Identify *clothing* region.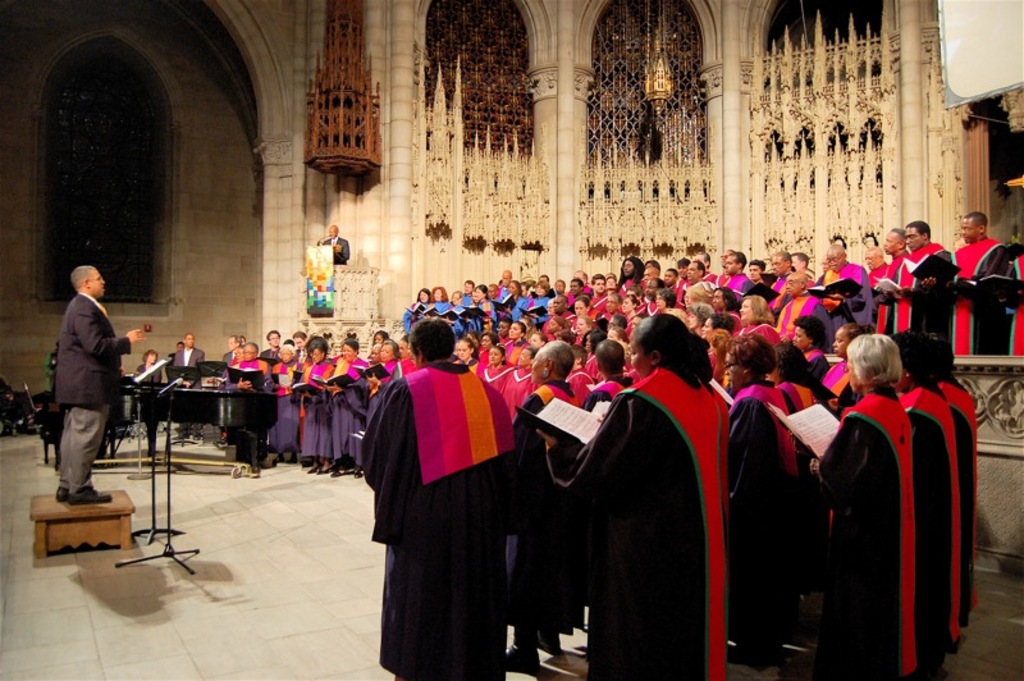
Region: (left=170, top=344, right=205, bottom=369).
